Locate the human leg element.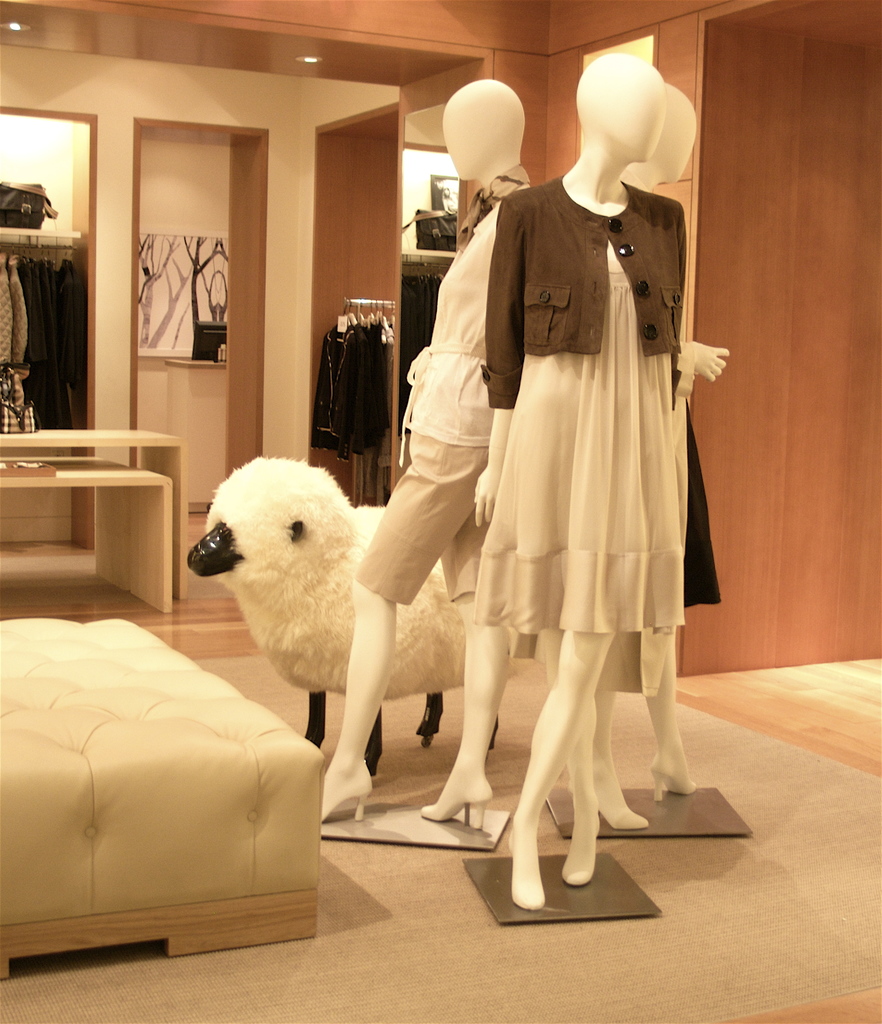
Element bbox: <bbox>557, 700, 603, 886</bbox>.
